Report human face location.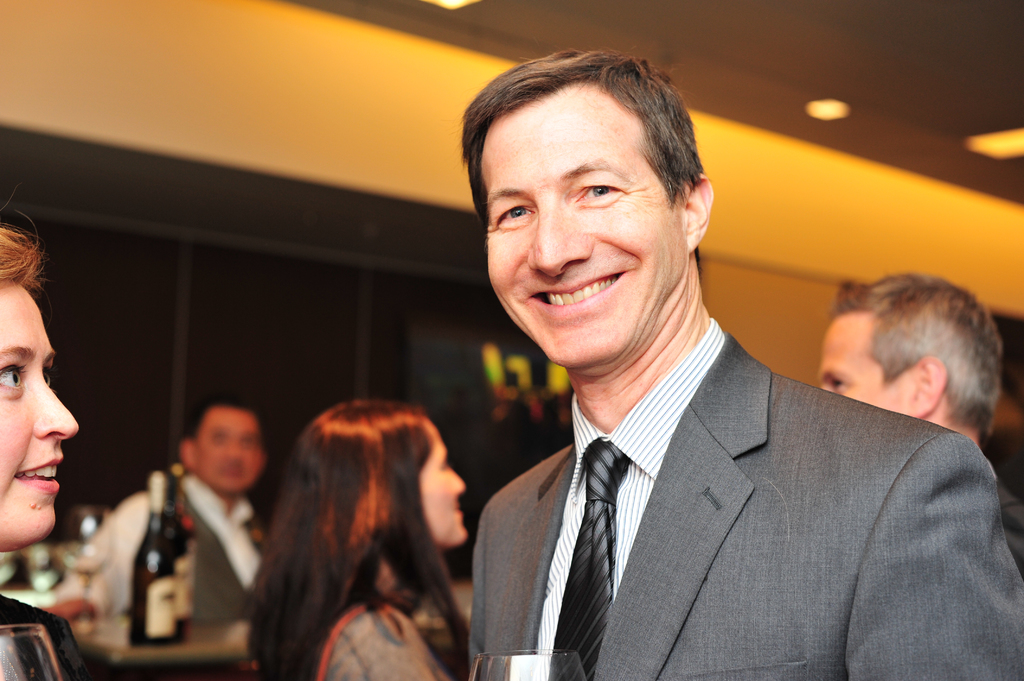
Report: {"x1": 419, "y1": 429, "x2": 465, "y2": 547}.
